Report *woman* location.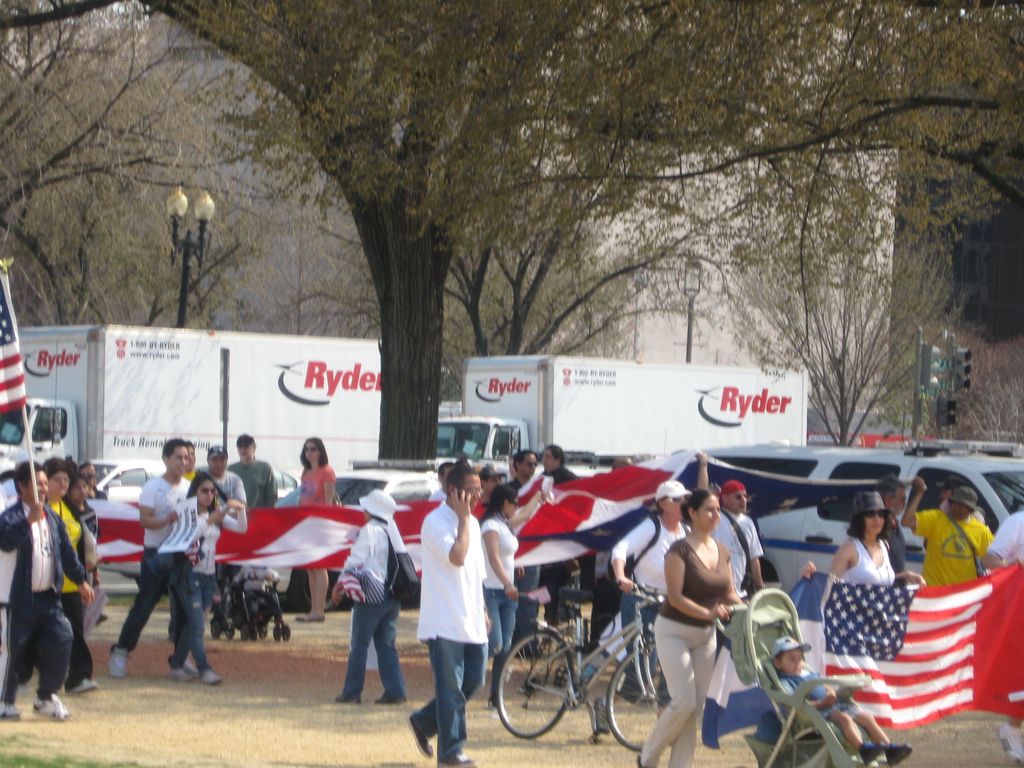
Report: x1=476, y1=481, x2=525, y2=716.
